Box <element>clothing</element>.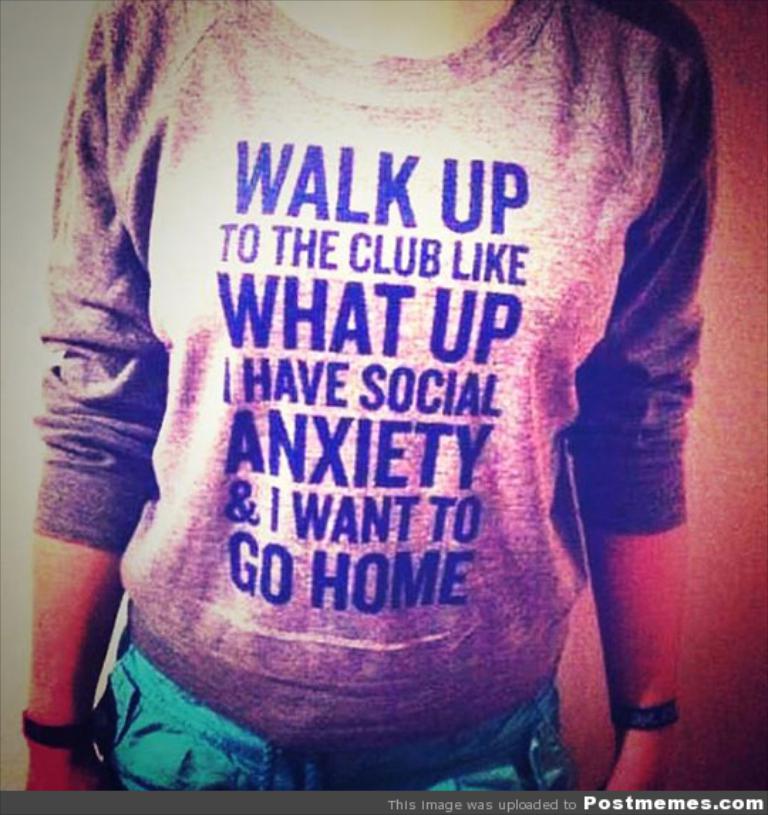
<box>50,0,722,814</box>.
